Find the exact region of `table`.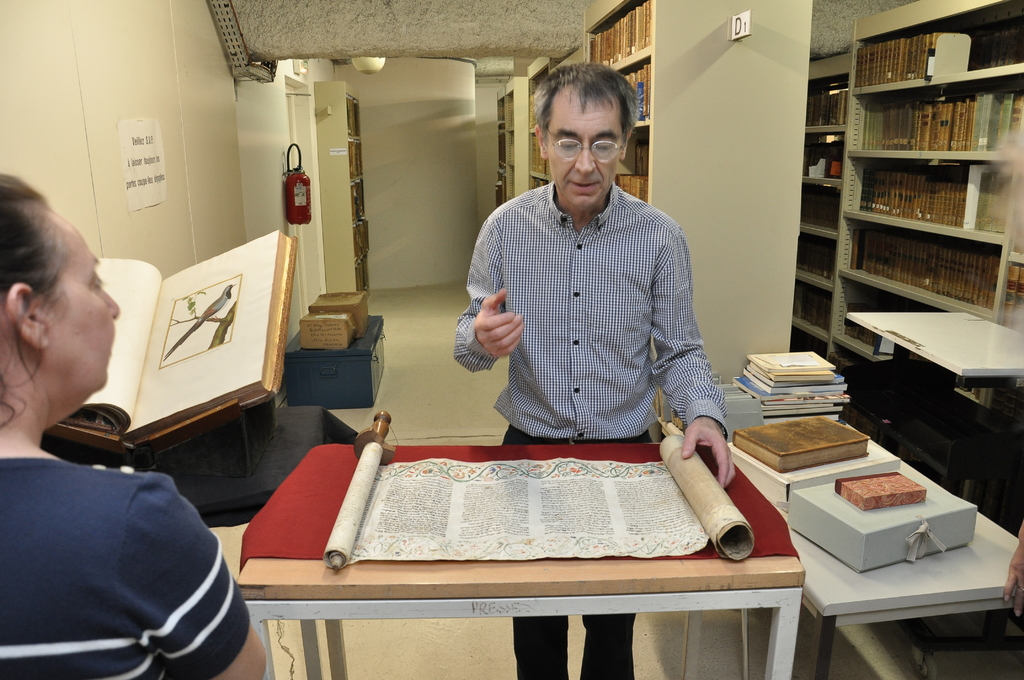
Exact region: [230,444,805,638].
